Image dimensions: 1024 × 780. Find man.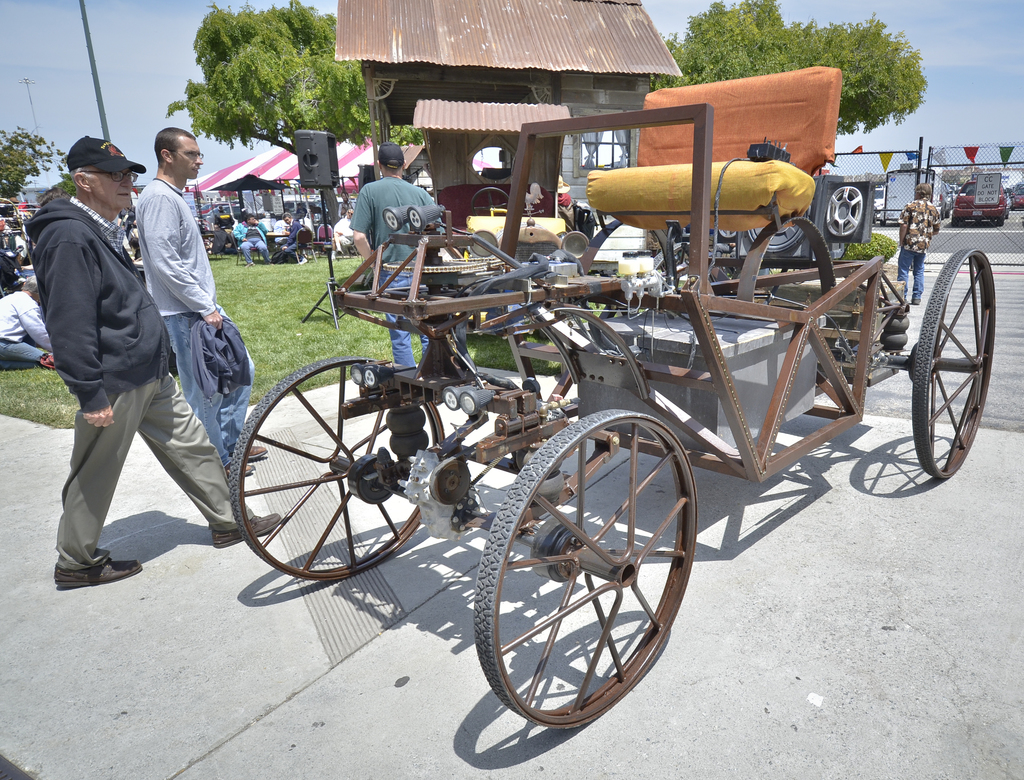
274, 220, 290, 245.
